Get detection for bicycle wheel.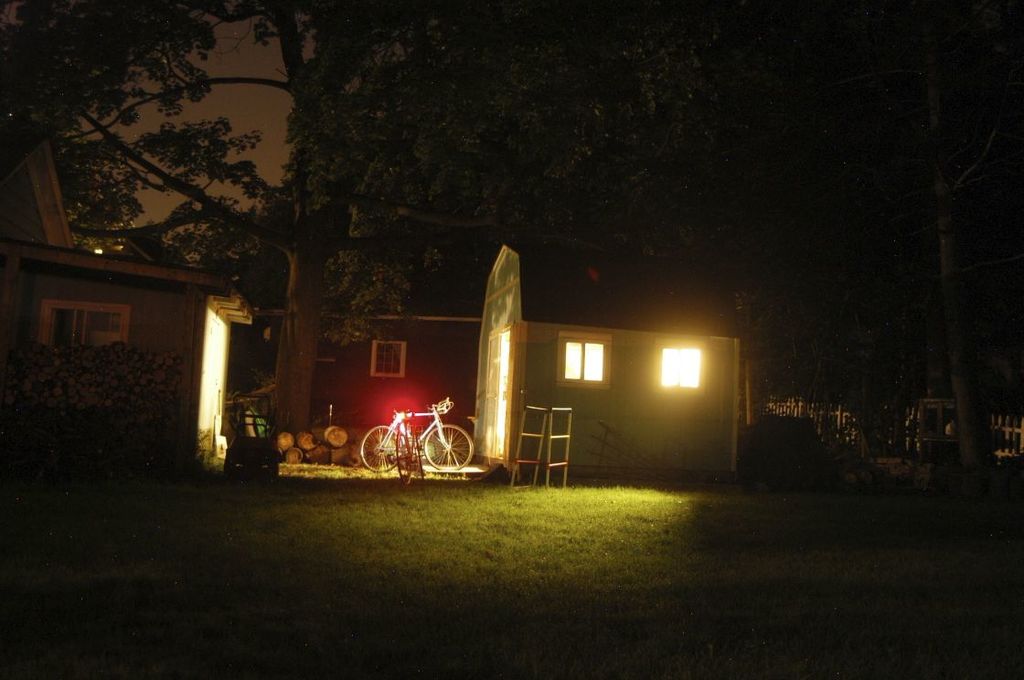
Detection: bbox=[360, 428, 401, 478].
